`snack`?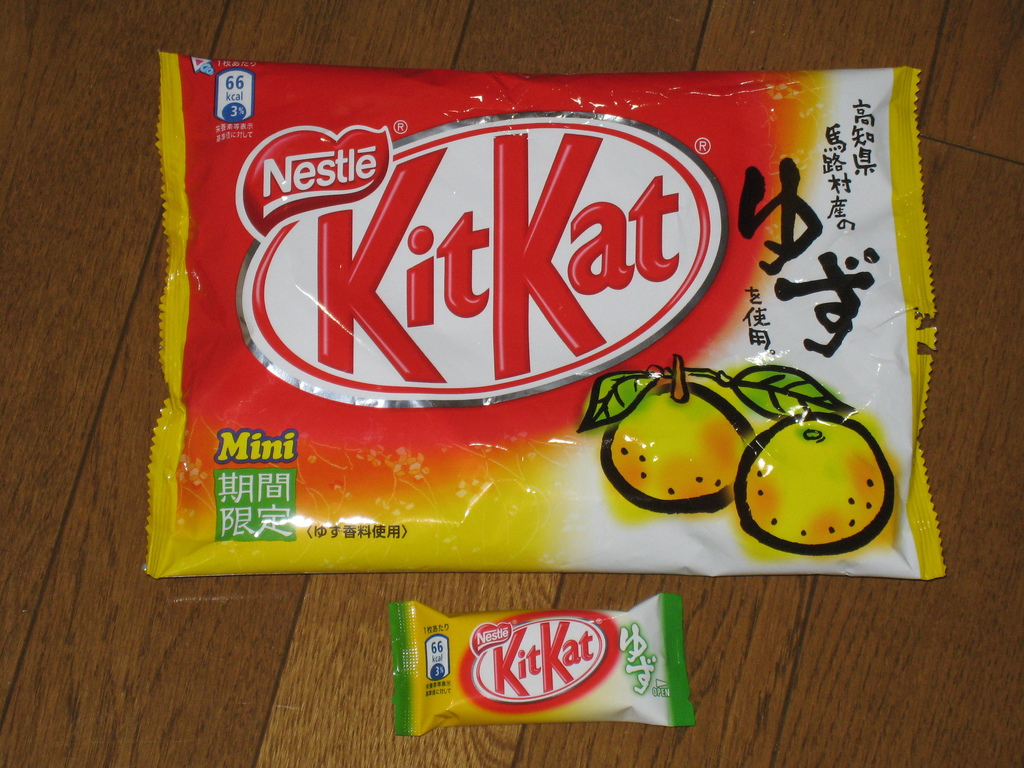
[164,59,922,621]
